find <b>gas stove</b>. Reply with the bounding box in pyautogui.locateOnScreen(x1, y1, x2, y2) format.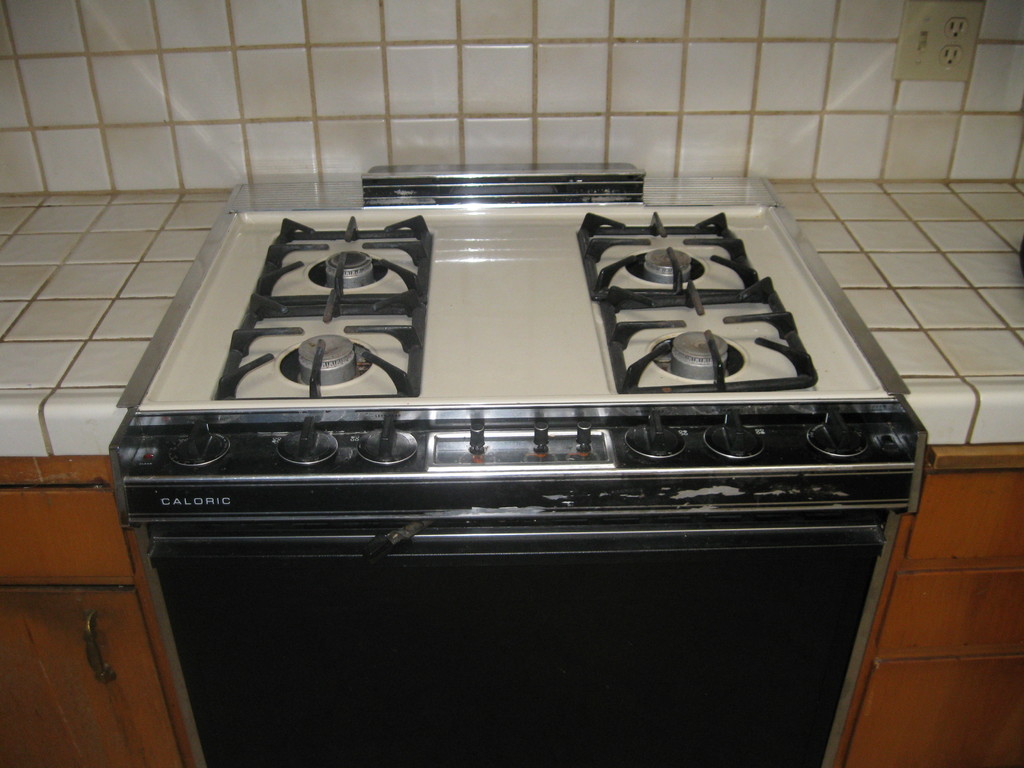
pyautogui.locateOnScreen(125, 203, 907, 415).
